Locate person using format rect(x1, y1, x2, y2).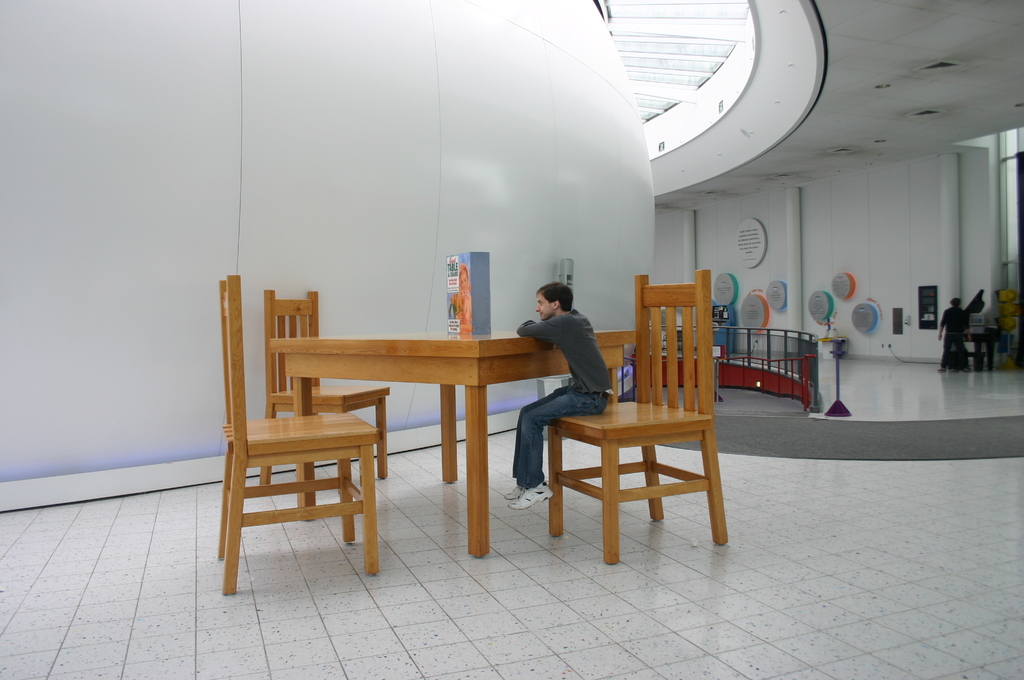
rect(943, 295, 976, 368).
